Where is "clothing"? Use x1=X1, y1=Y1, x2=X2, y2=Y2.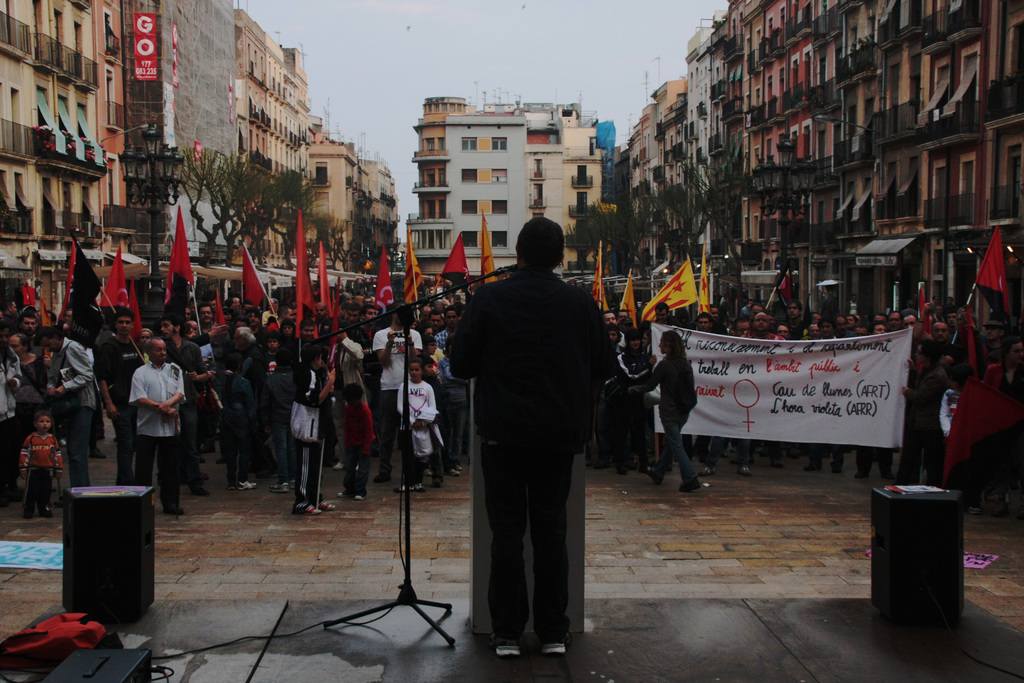
x1=611, y1=349, x2=651, y2=469.
